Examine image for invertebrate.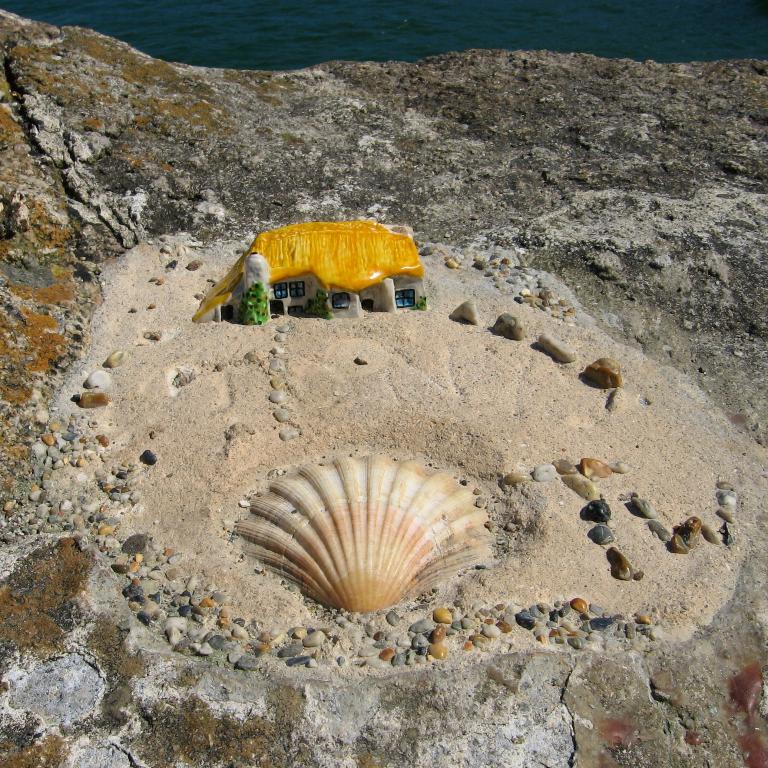
Examination result: {"x1": 228, "y1": 454, "x2": 503, "y2": 611}.
